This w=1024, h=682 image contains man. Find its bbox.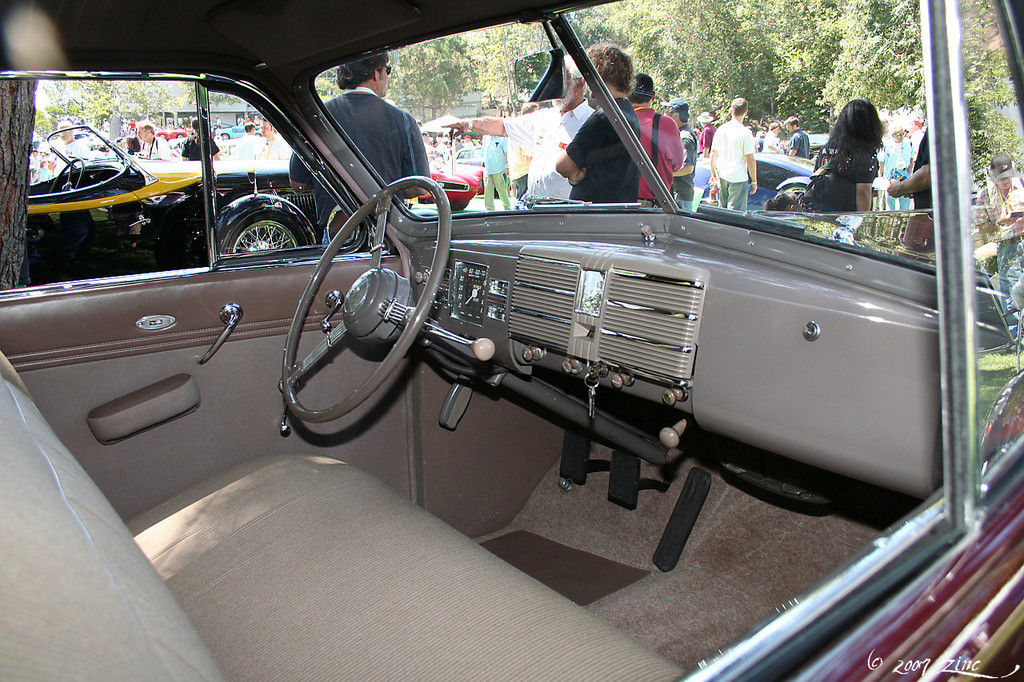
select_region(694, 113, 718, 158).
